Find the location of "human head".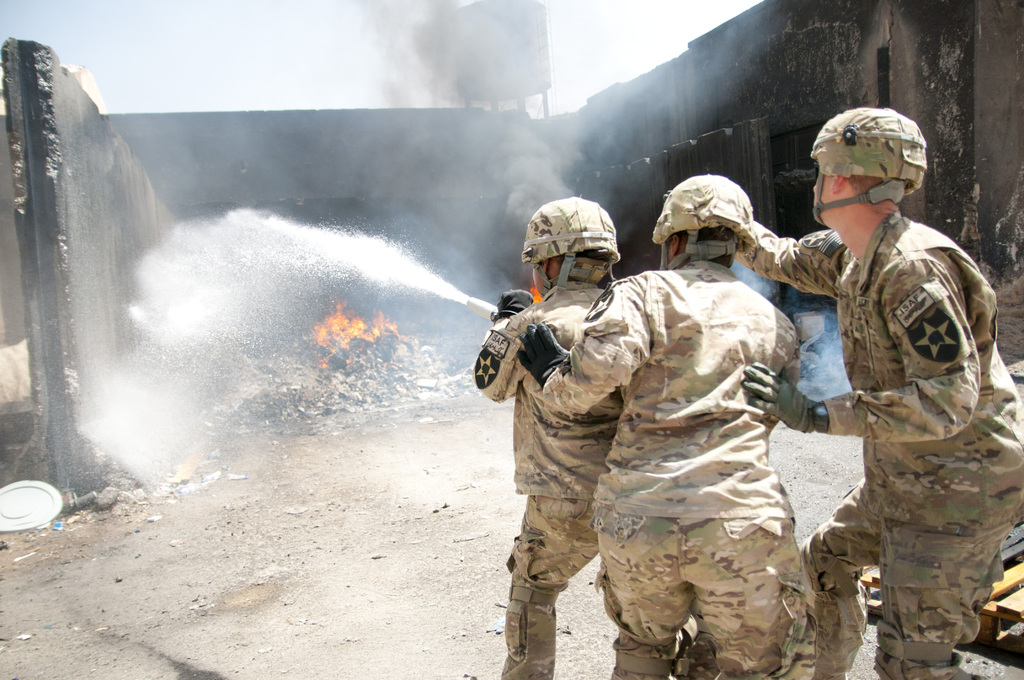
Location: 652/176/753/270.
